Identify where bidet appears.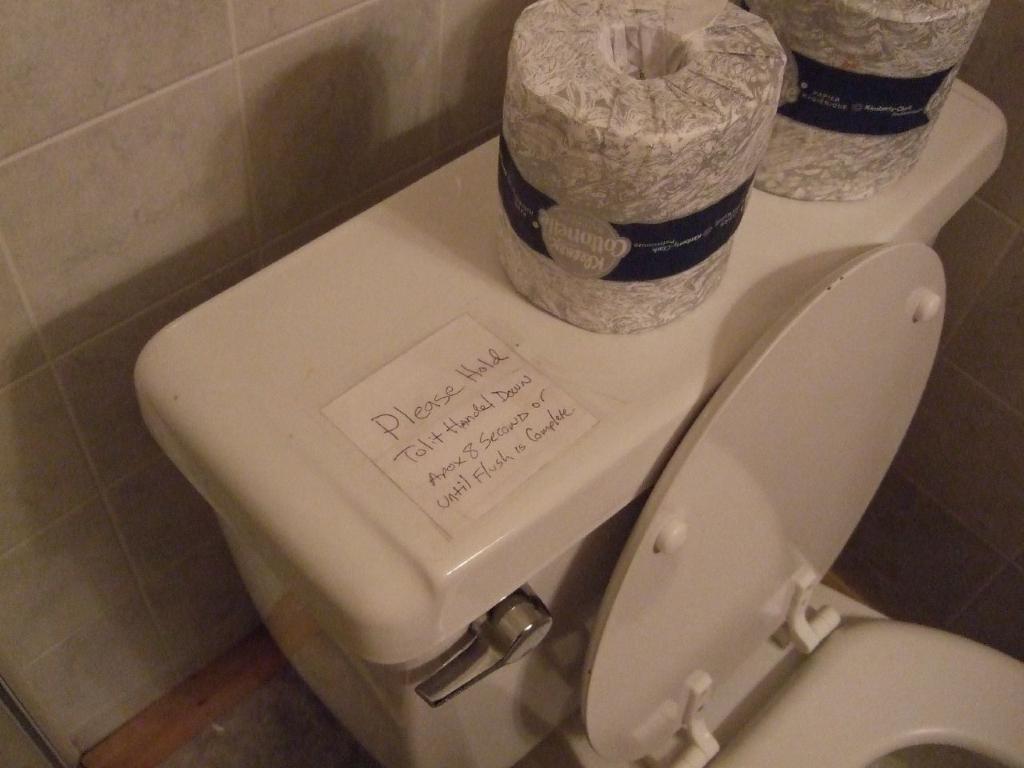
Appears at BBox(518, 582, 1023, 767).
